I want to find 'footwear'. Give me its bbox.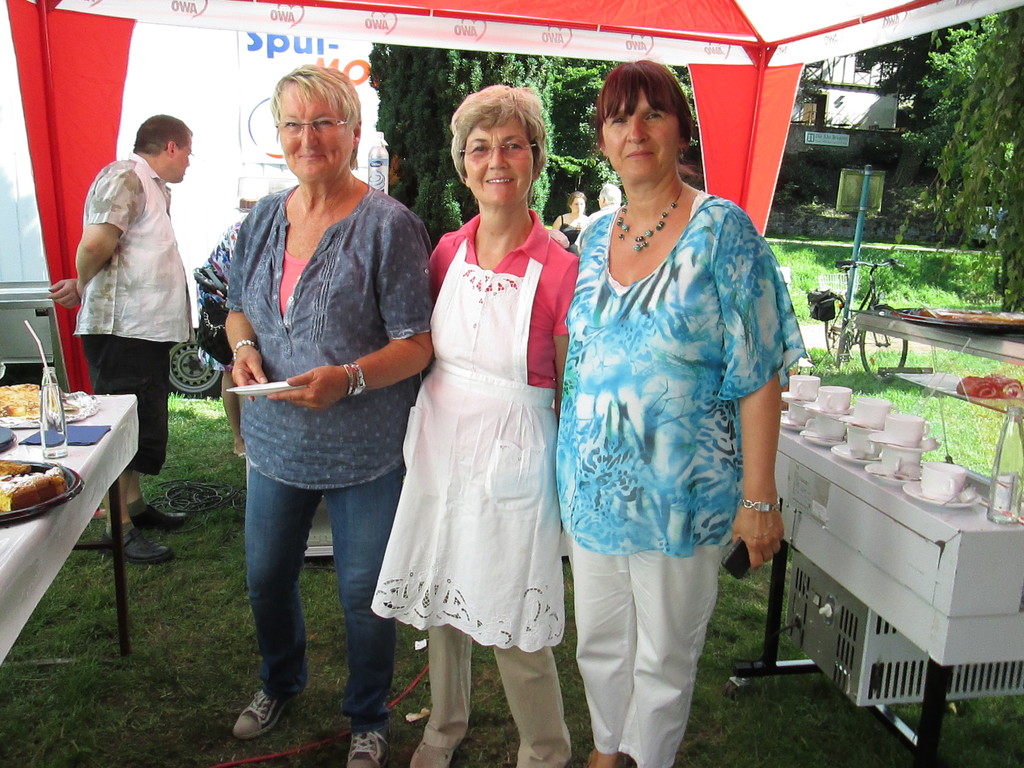
bbox=[106, 520, 171, 573].
